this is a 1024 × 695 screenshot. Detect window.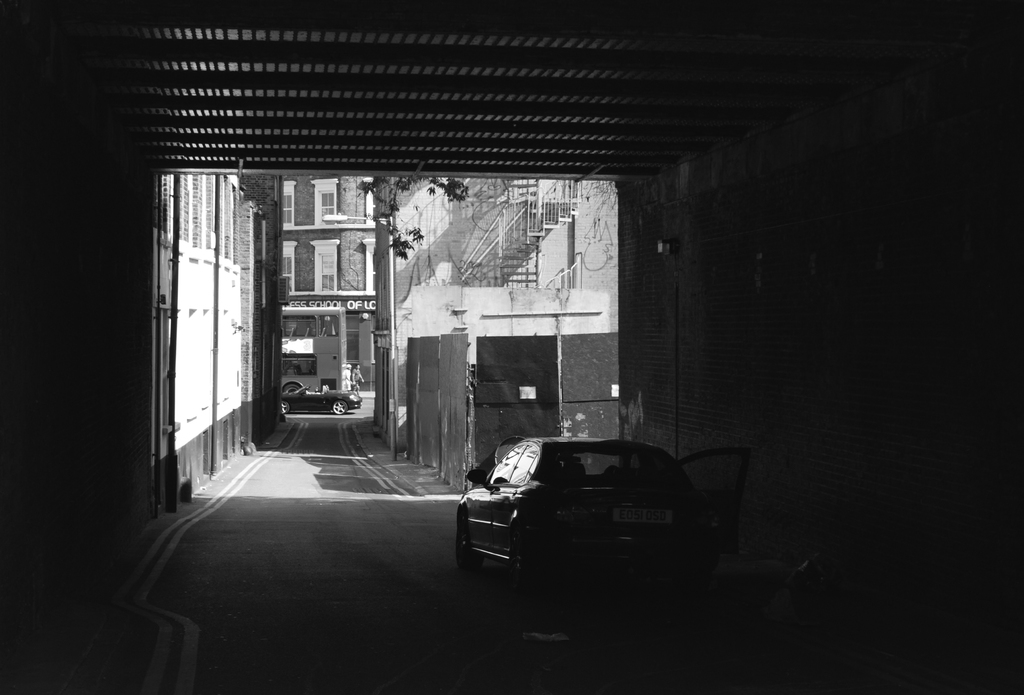
bbox=(284, 243, 294, 293).
